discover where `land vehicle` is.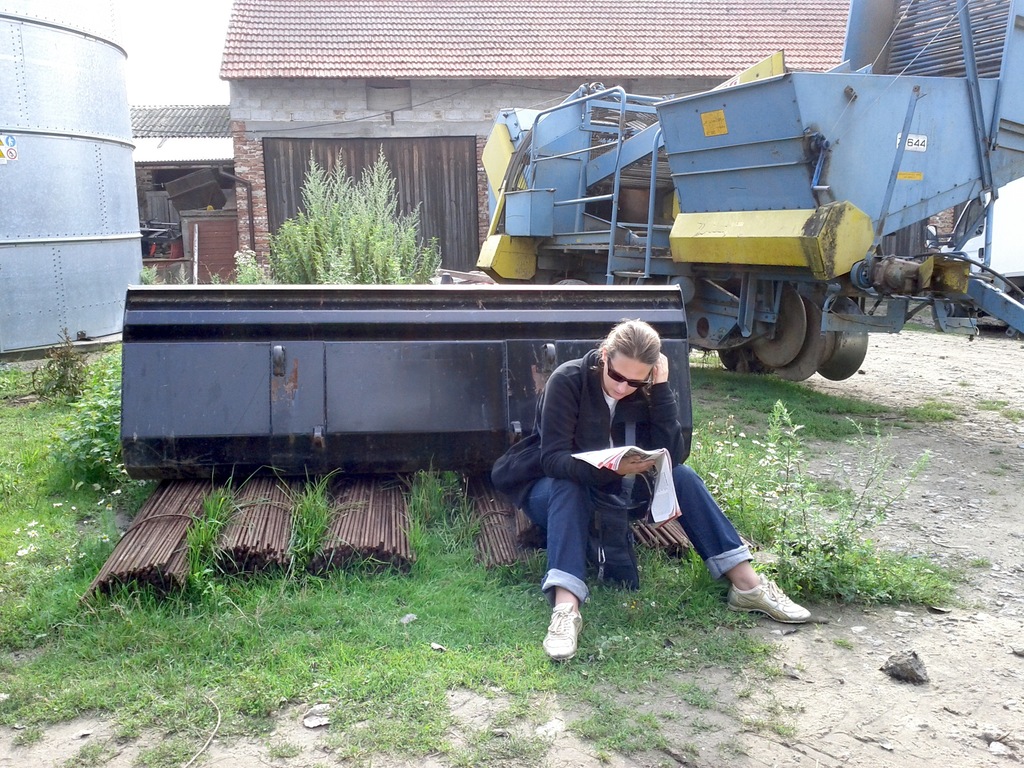
Discovered at {"x1": 474, "y1": 0, "x2": 1023, "y2": 384}.
